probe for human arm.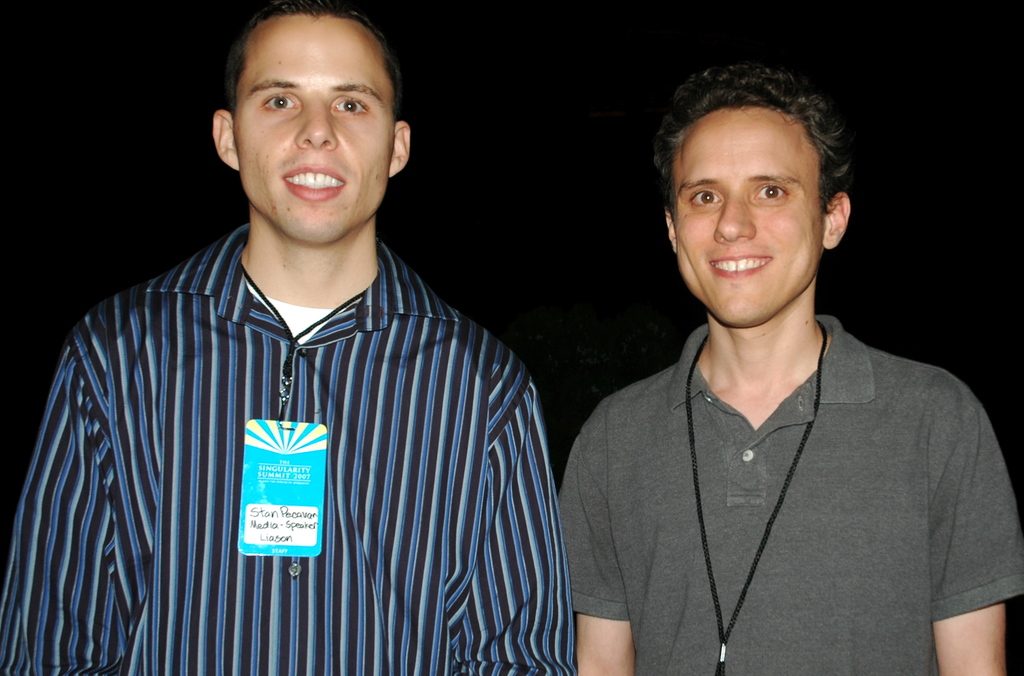
Probe result: 557/411/640/675.
